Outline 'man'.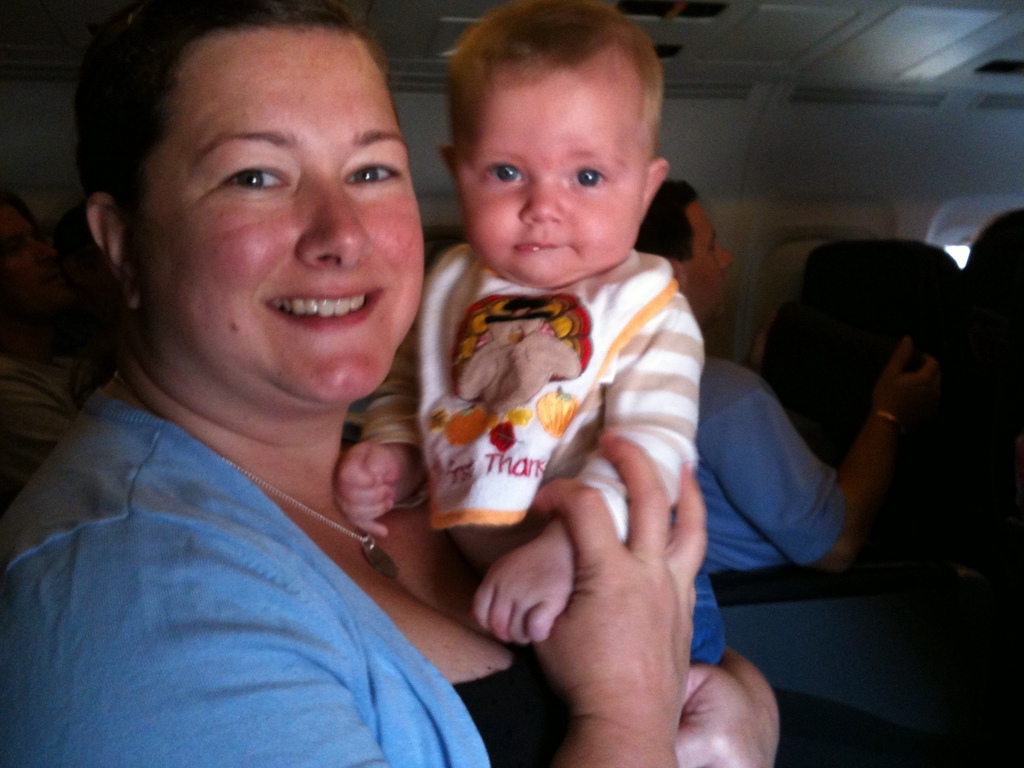
Outline: l=635, t=173, r=940, b=673.
